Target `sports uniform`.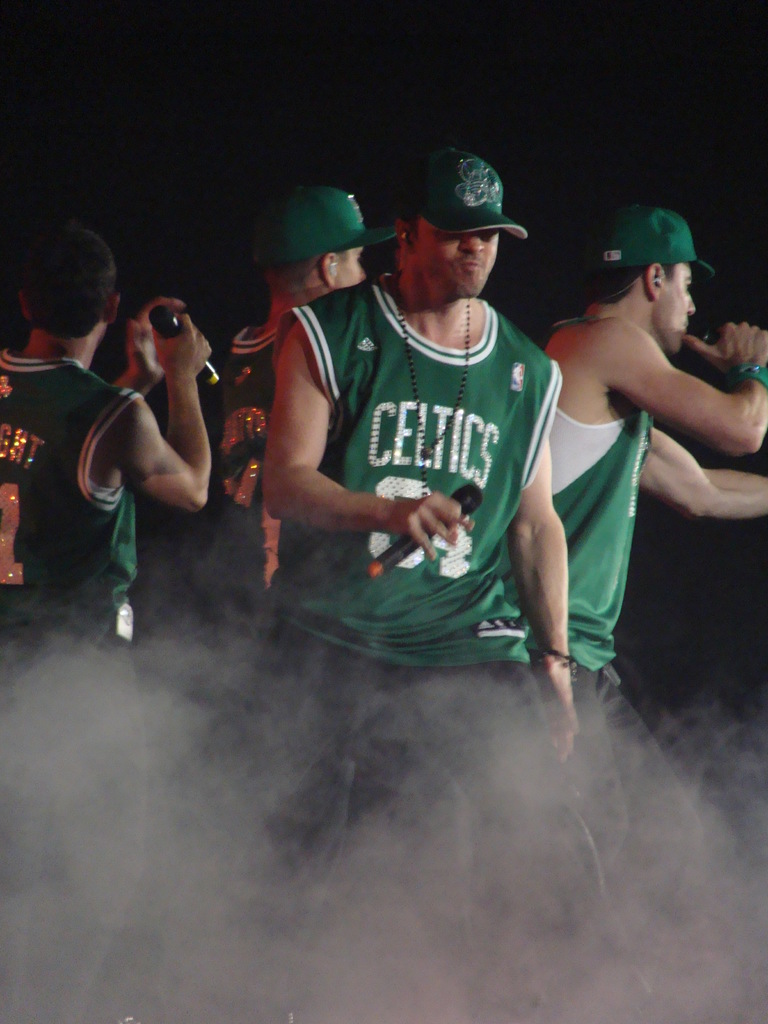
Target region: pyautogui.locateOnScreen(275, 140, 563, 899).
